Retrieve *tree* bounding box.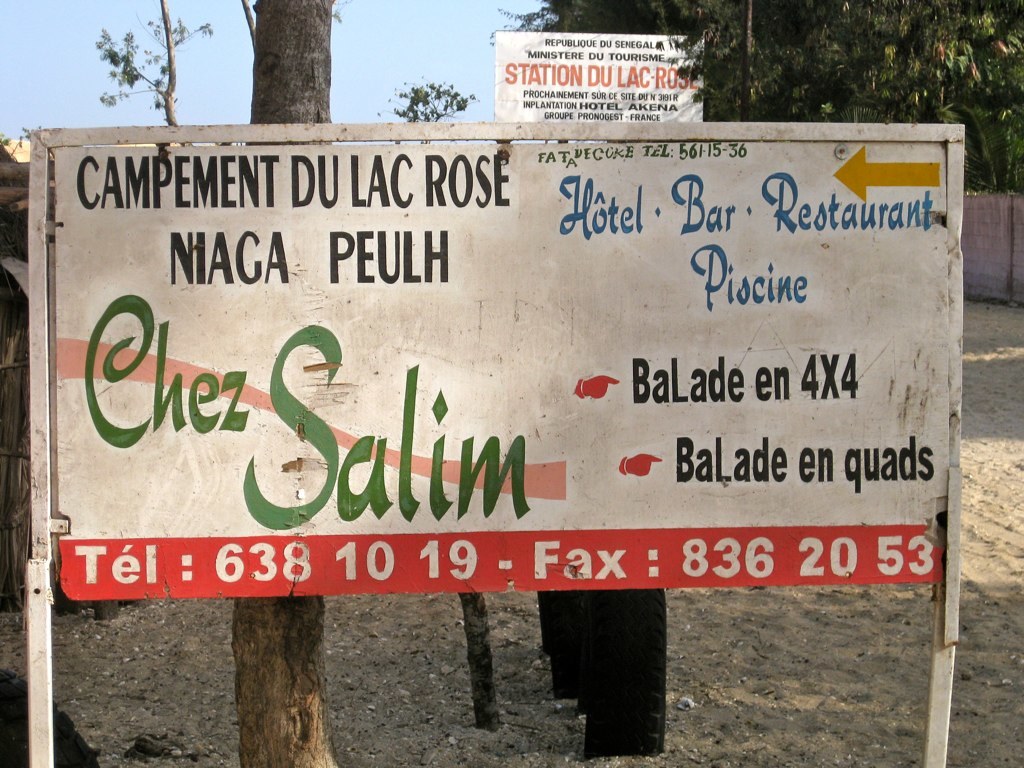
Bounding box: detection(76, 0, 216, 144).
